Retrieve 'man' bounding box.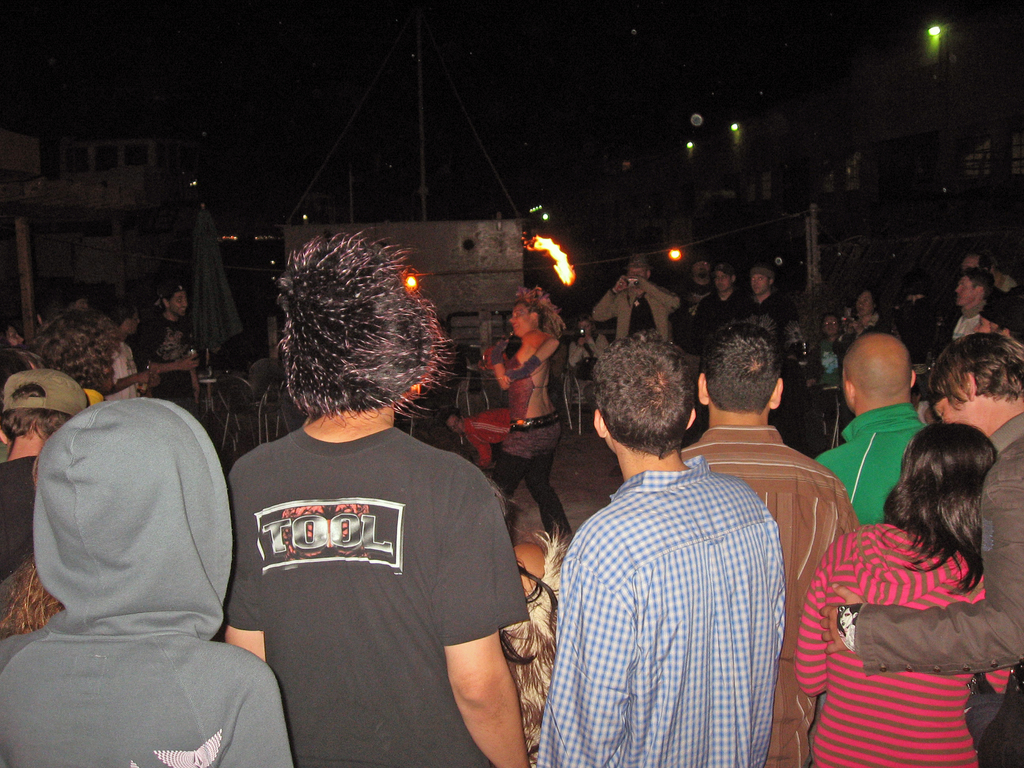
Bounding box: detection(821, 331, 1023, 767).
